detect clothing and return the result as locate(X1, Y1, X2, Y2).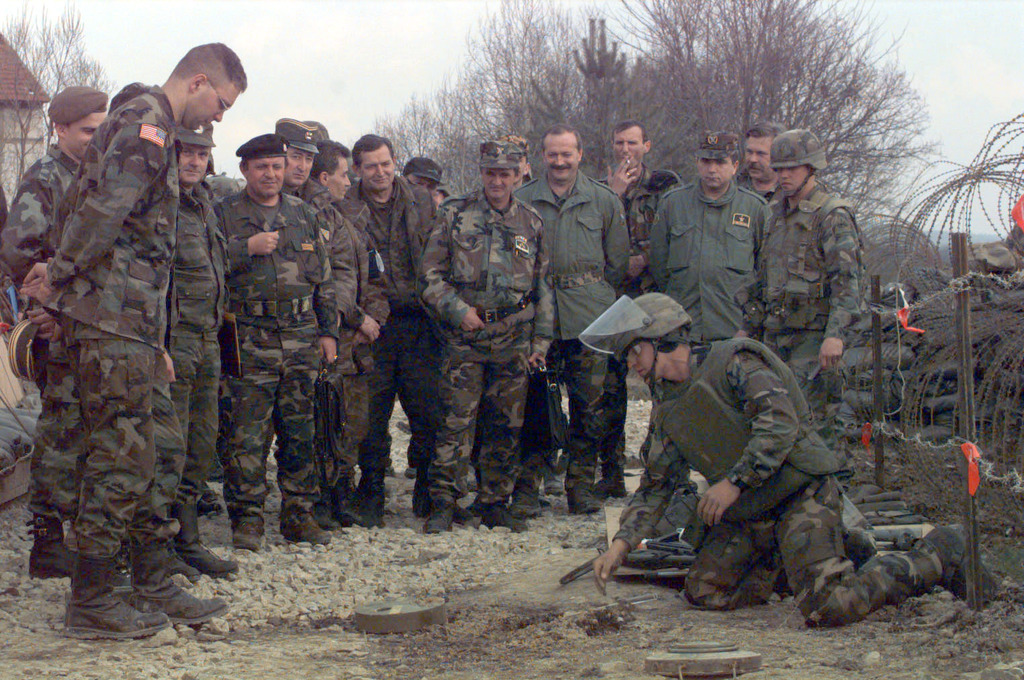
locate(605, 335, 946, 633).
